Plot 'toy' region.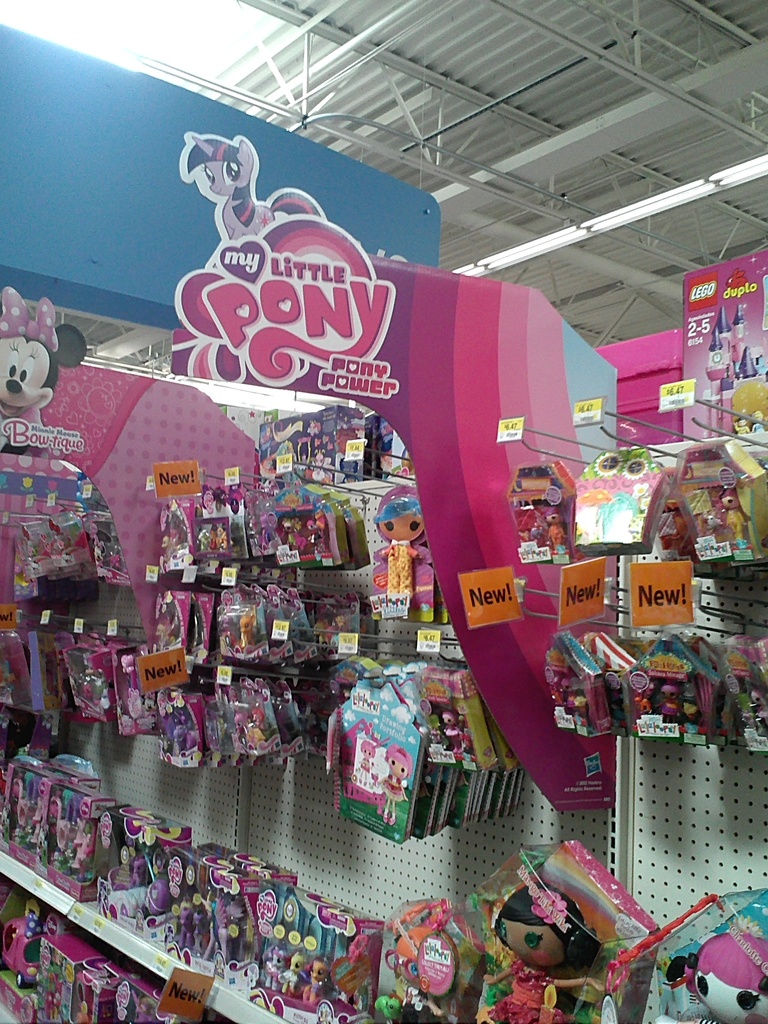
Plotted at <bbox>100, 852, 149, 921</bbox>.
